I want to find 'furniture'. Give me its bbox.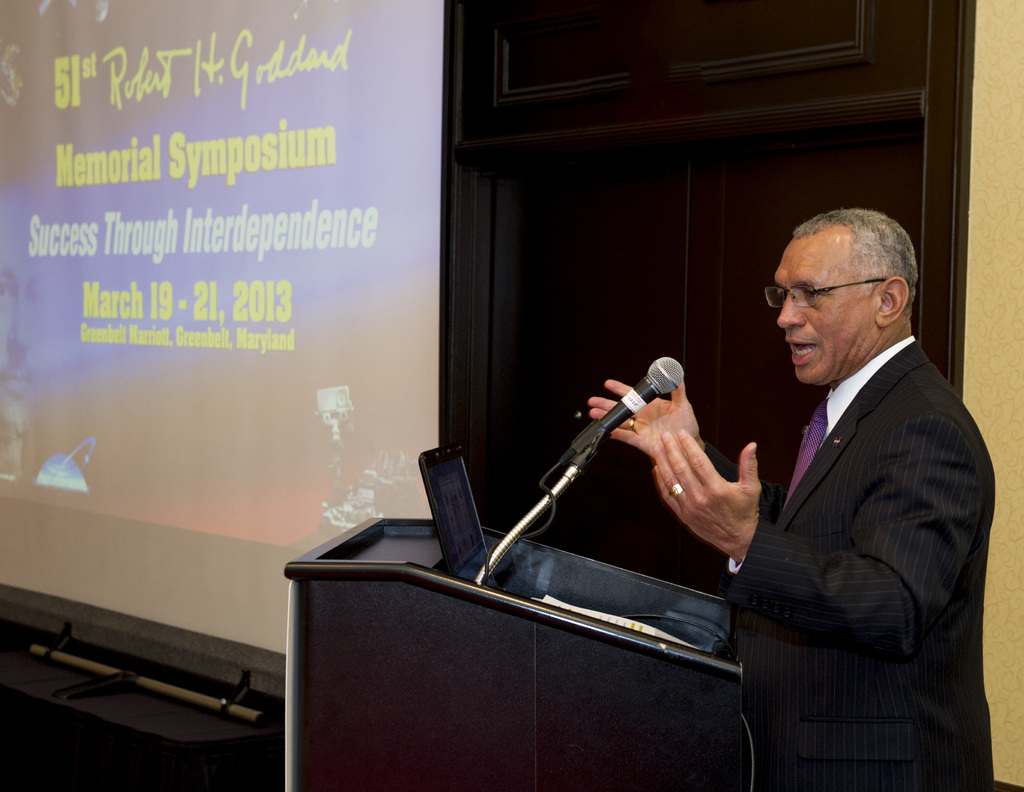
l=283, t=510, r=741, b=791.
